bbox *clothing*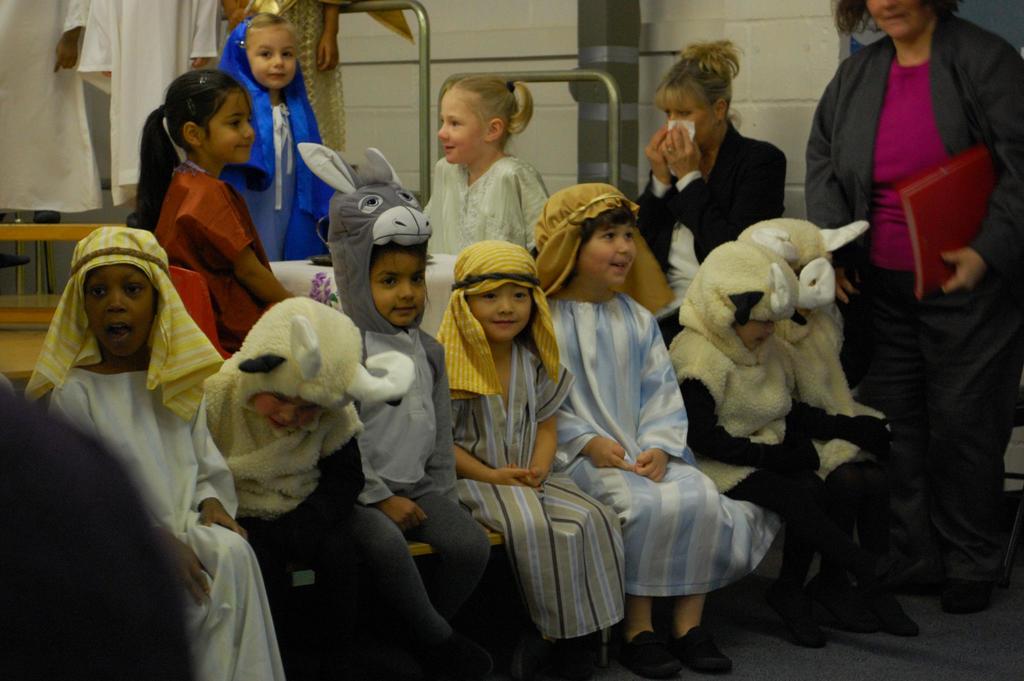
bbox(716, 213, 909, 575)
